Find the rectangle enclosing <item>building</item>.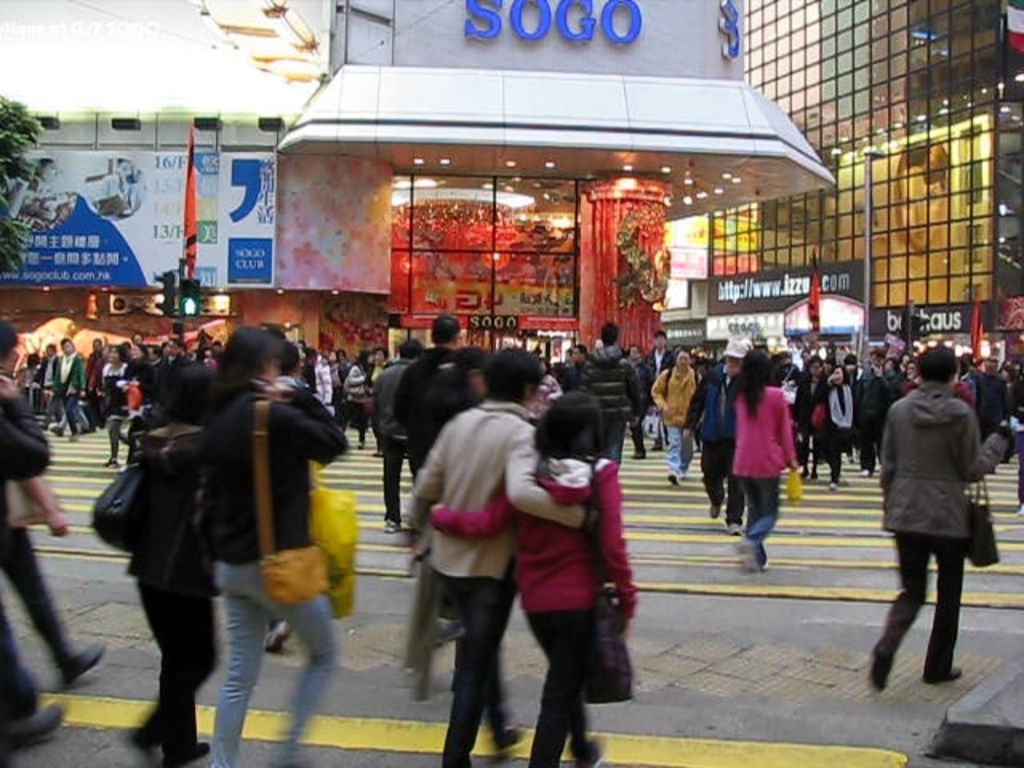
box(702, 0, 1022, 390).
